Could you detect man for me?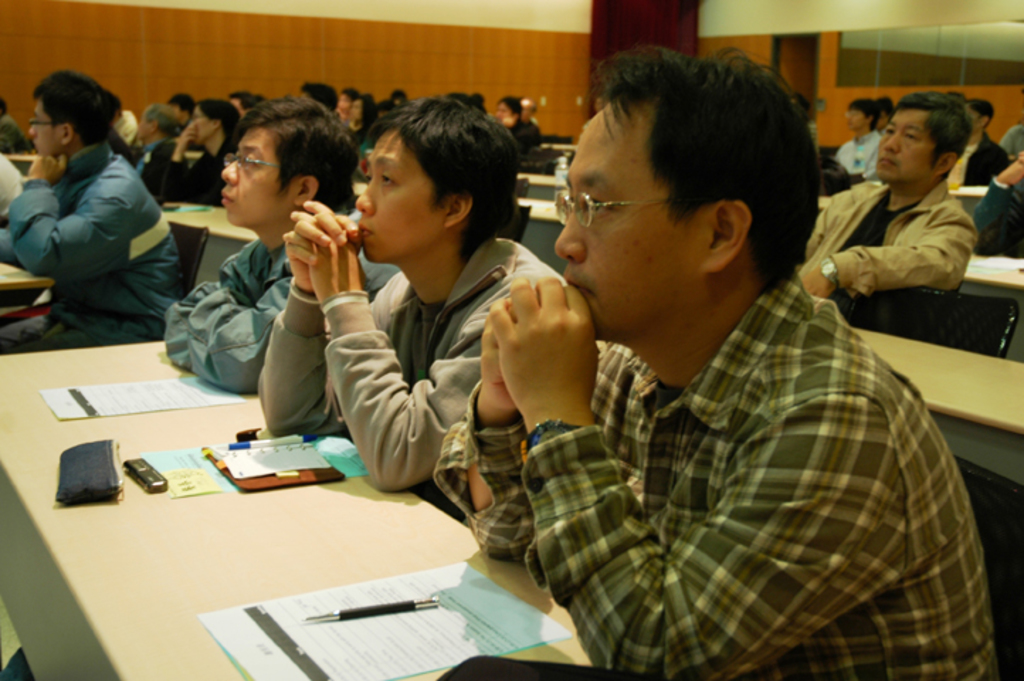
Detection result: bbox(835, 79, 878, 167).
